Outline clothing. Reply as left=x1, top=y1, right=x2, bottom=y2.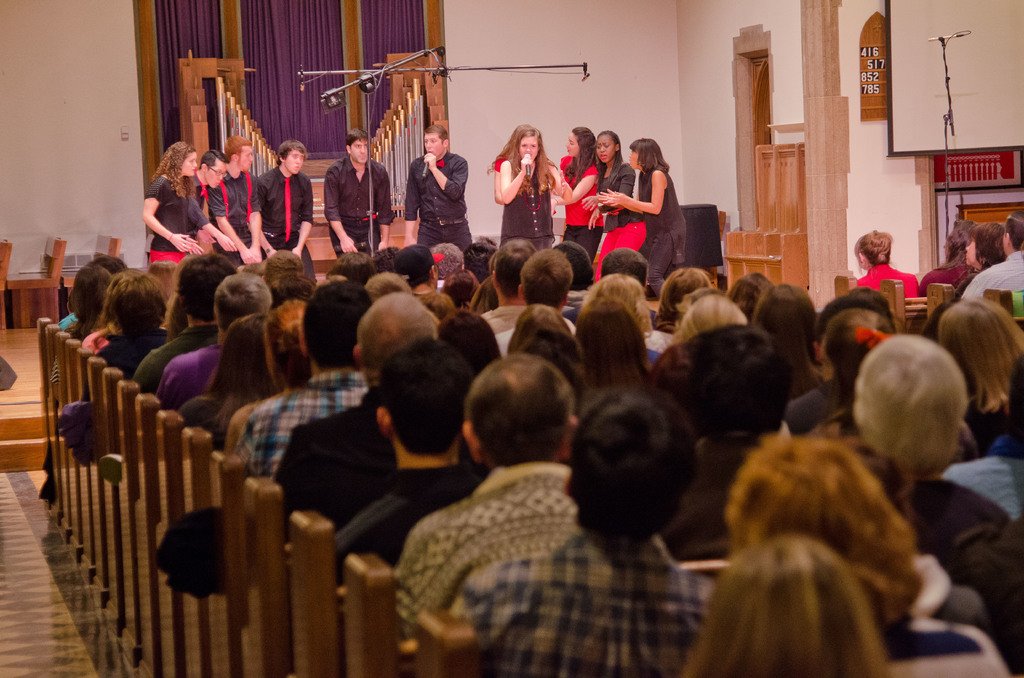
left=883, top=600, right=1018, bottom=677.
